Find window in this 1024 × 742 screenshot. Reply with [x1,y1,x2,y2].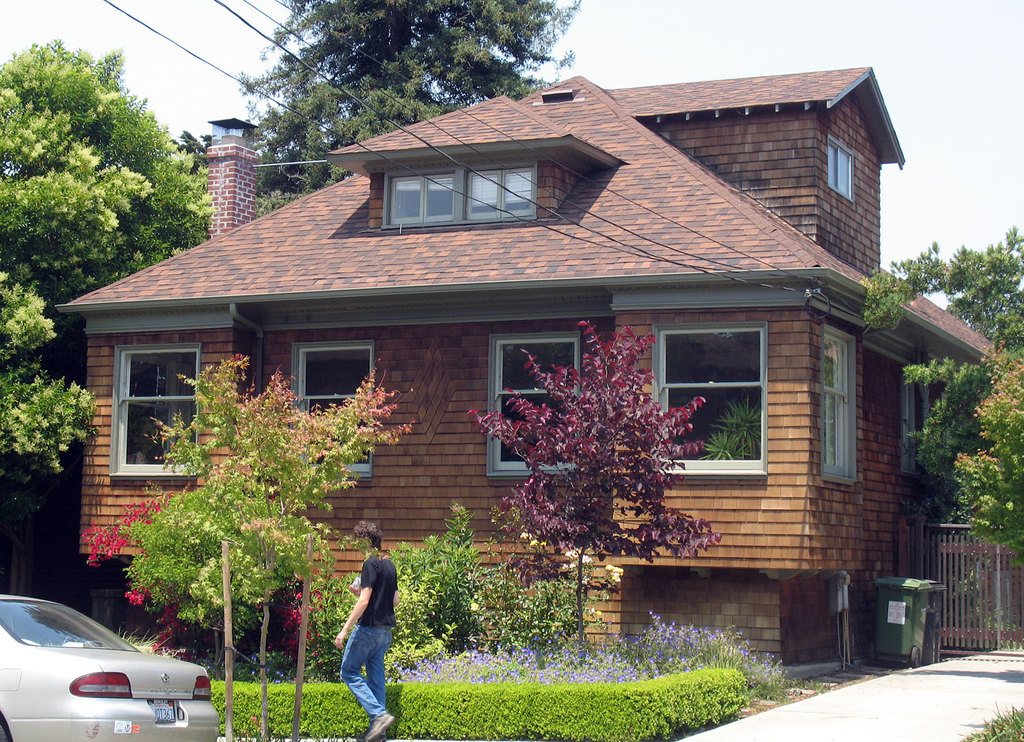
[813,324,855,474].
